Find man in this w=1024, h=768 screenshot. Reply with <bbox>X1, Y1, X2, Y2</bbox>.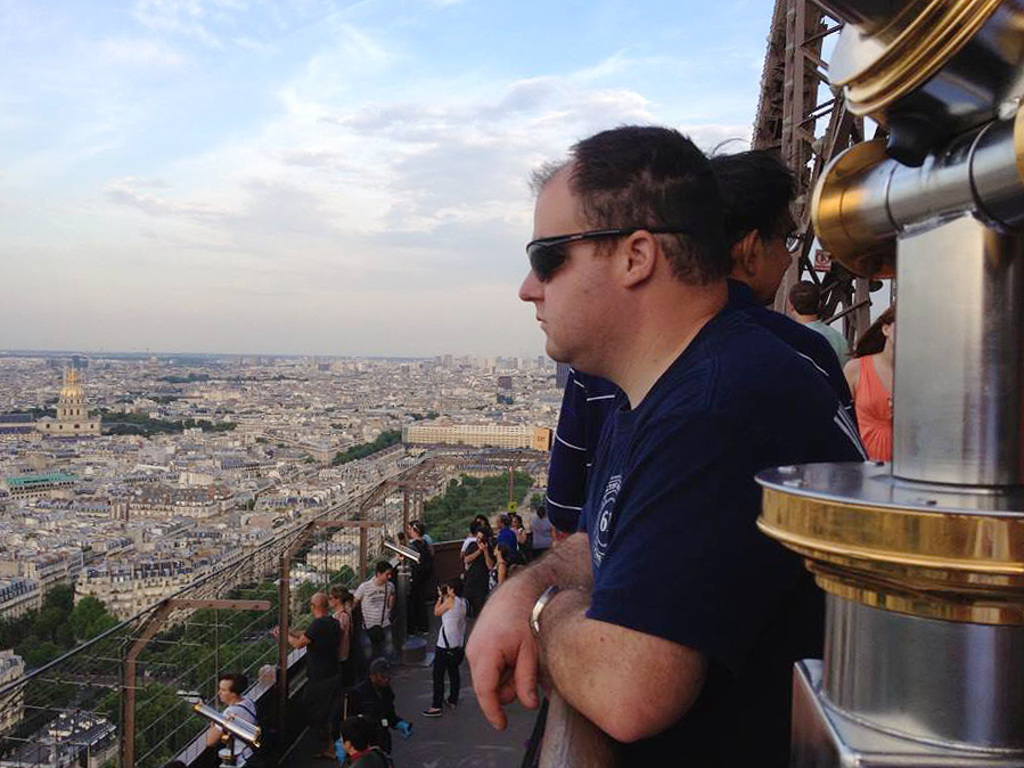
<bbox>494, 514, 522, 561</bbox>.
